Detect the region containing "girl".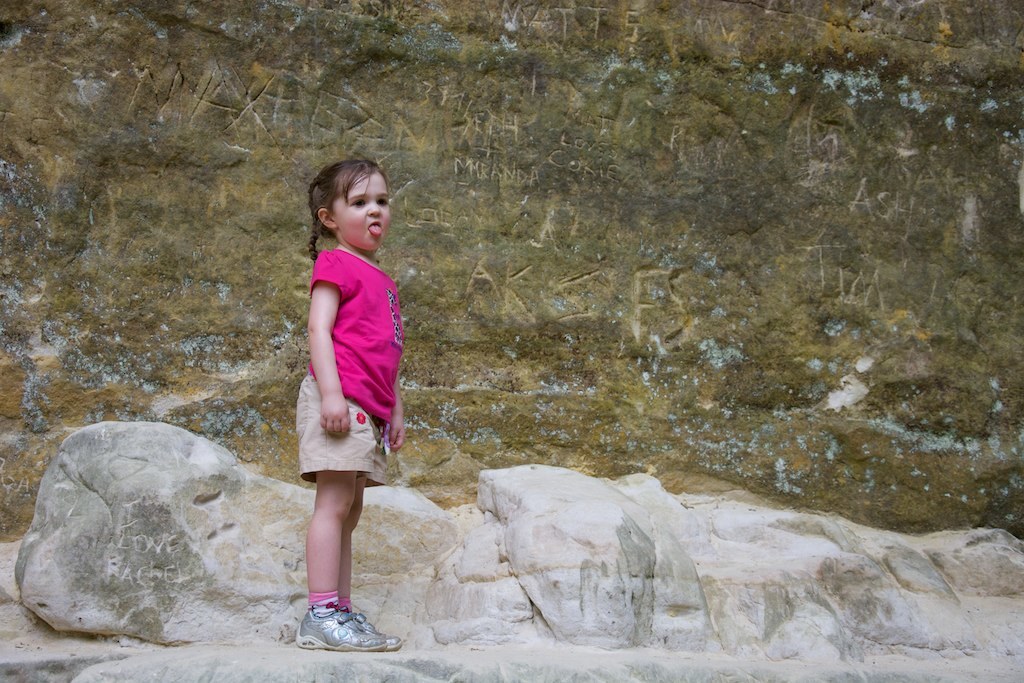
(294,158,402,651).
